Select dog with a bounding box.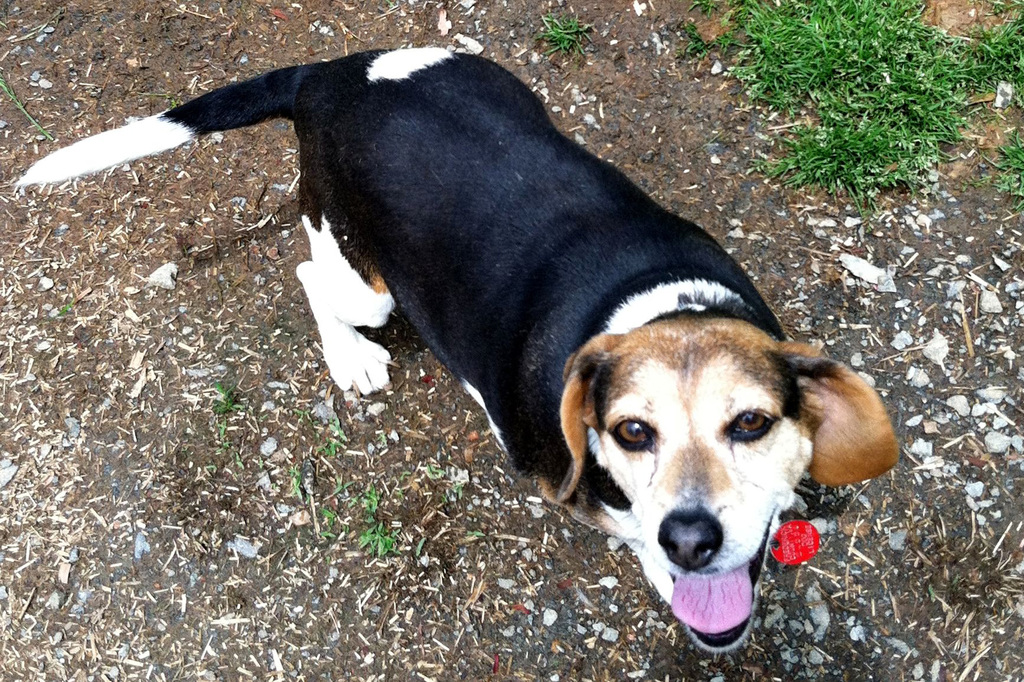
locate(8, 43, 900, 652).
